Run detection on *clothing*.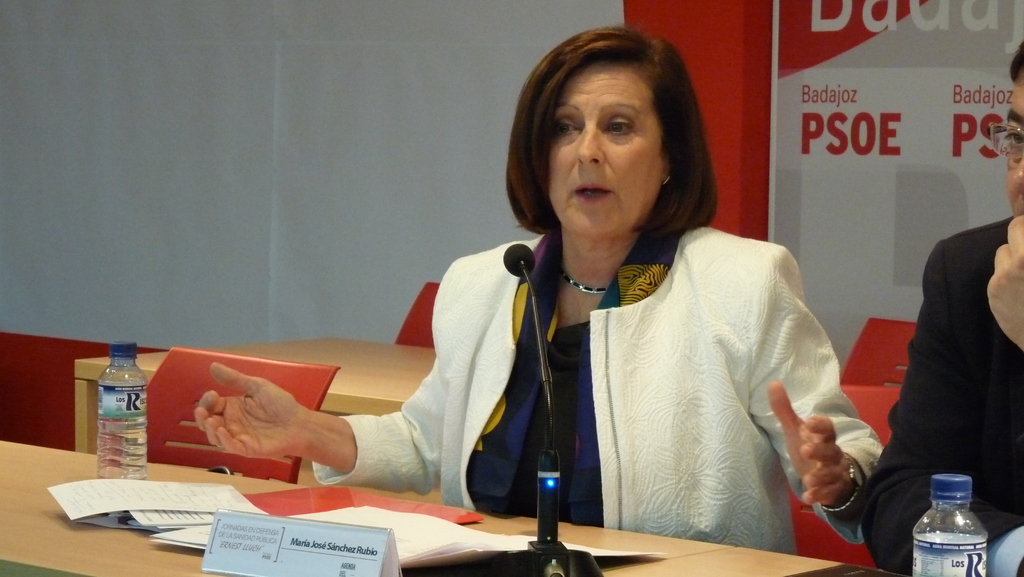
Result: locate(397, 209, 879, 554).
